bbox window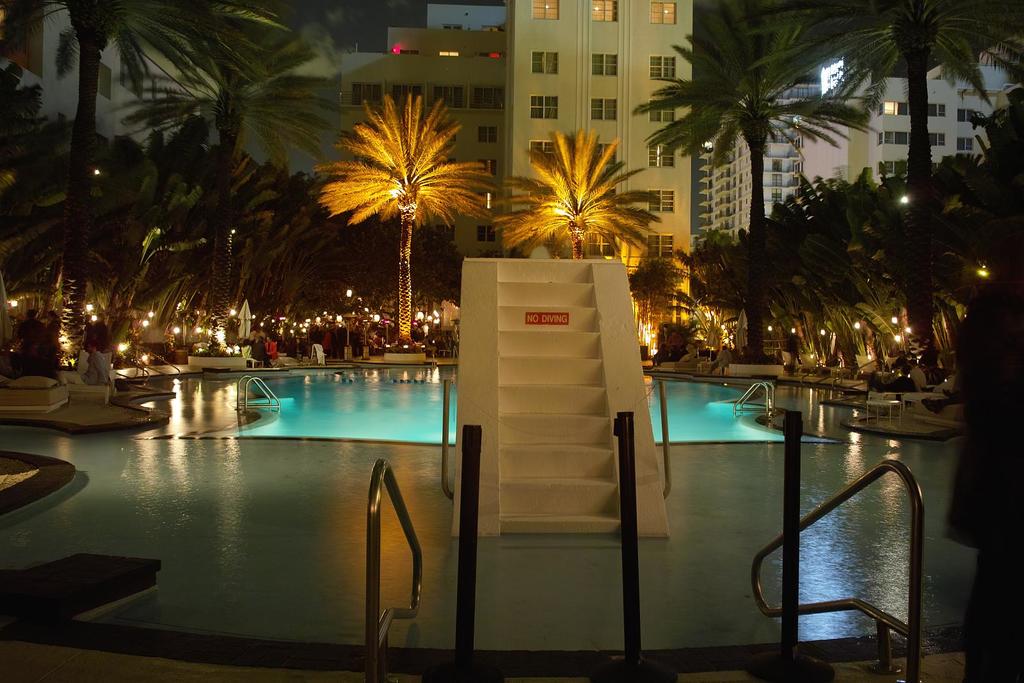
region(474, 158, 498, 175)
